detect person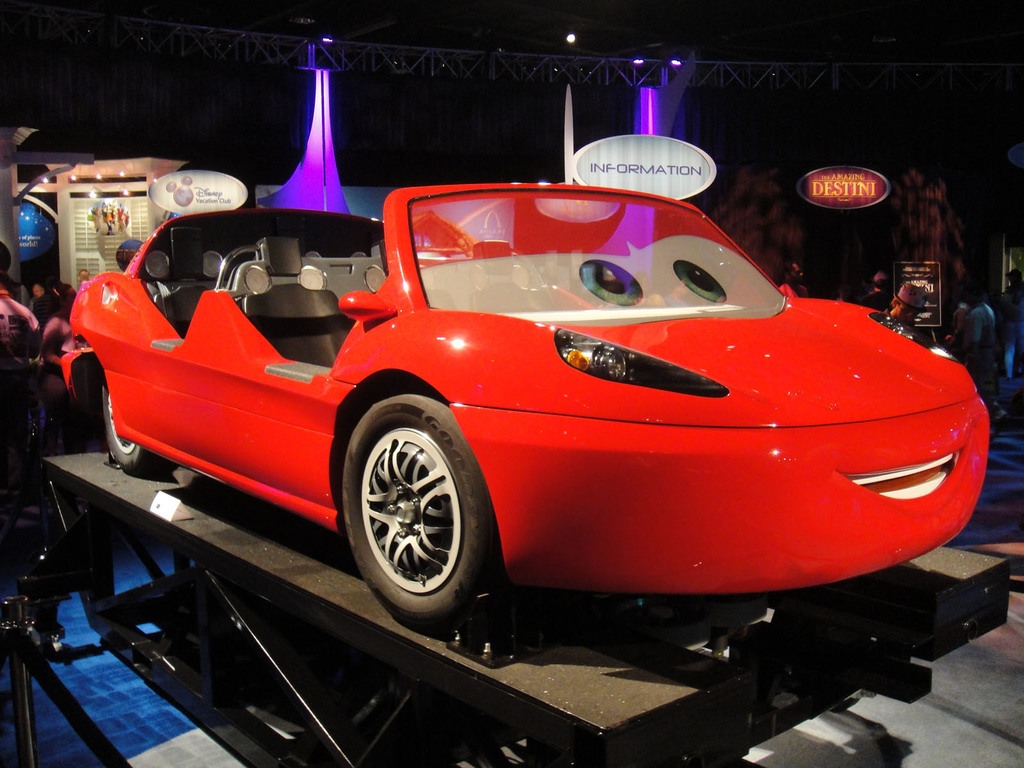
crop(54, 276, 66, 296)
